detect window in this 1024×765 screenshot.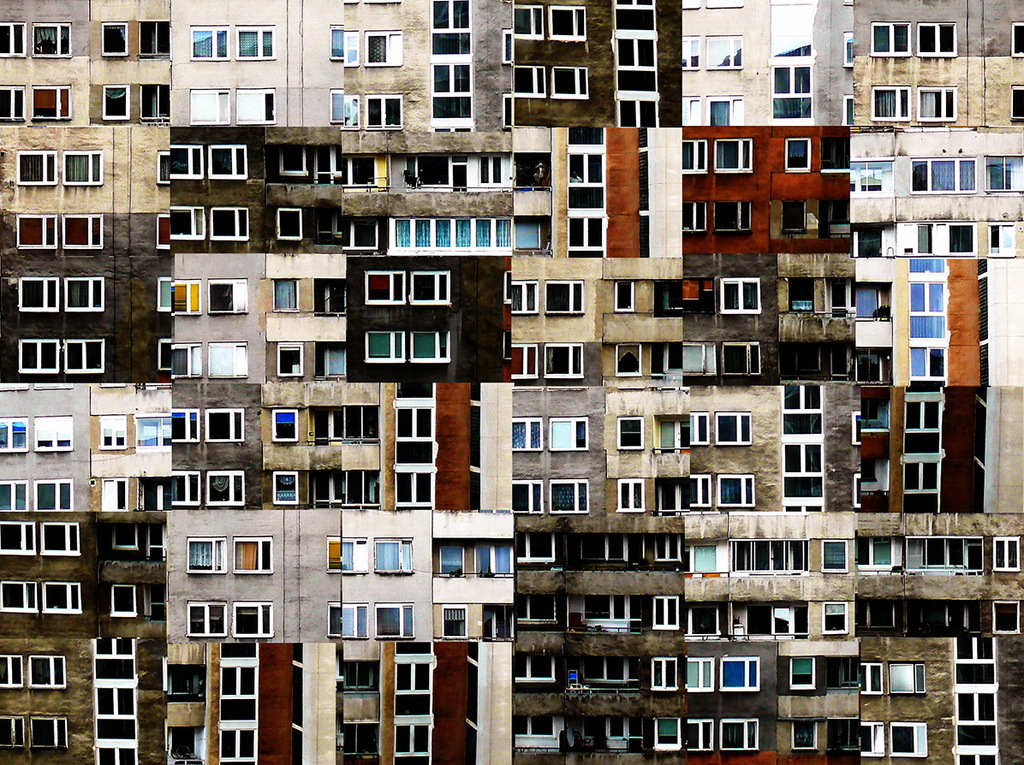
Detection: [711,270,763,311].
